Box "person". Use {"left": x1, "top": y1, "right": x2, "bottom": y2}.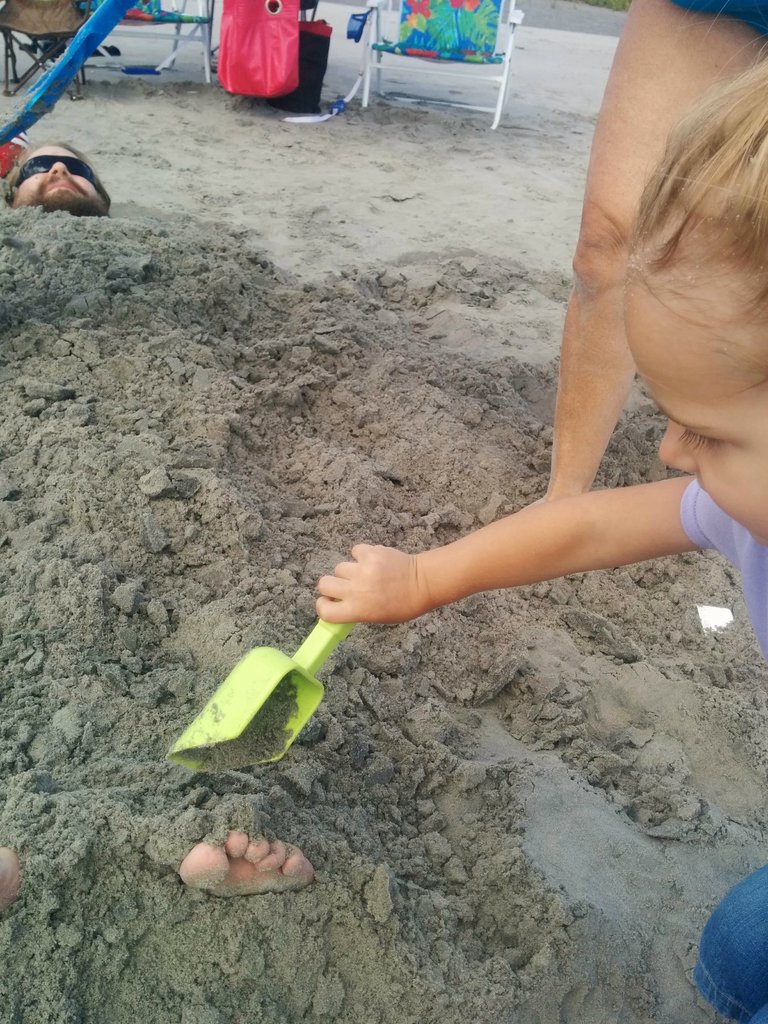
{"left": 515, "top": 0, "right": 767, "bottom": 514}.
